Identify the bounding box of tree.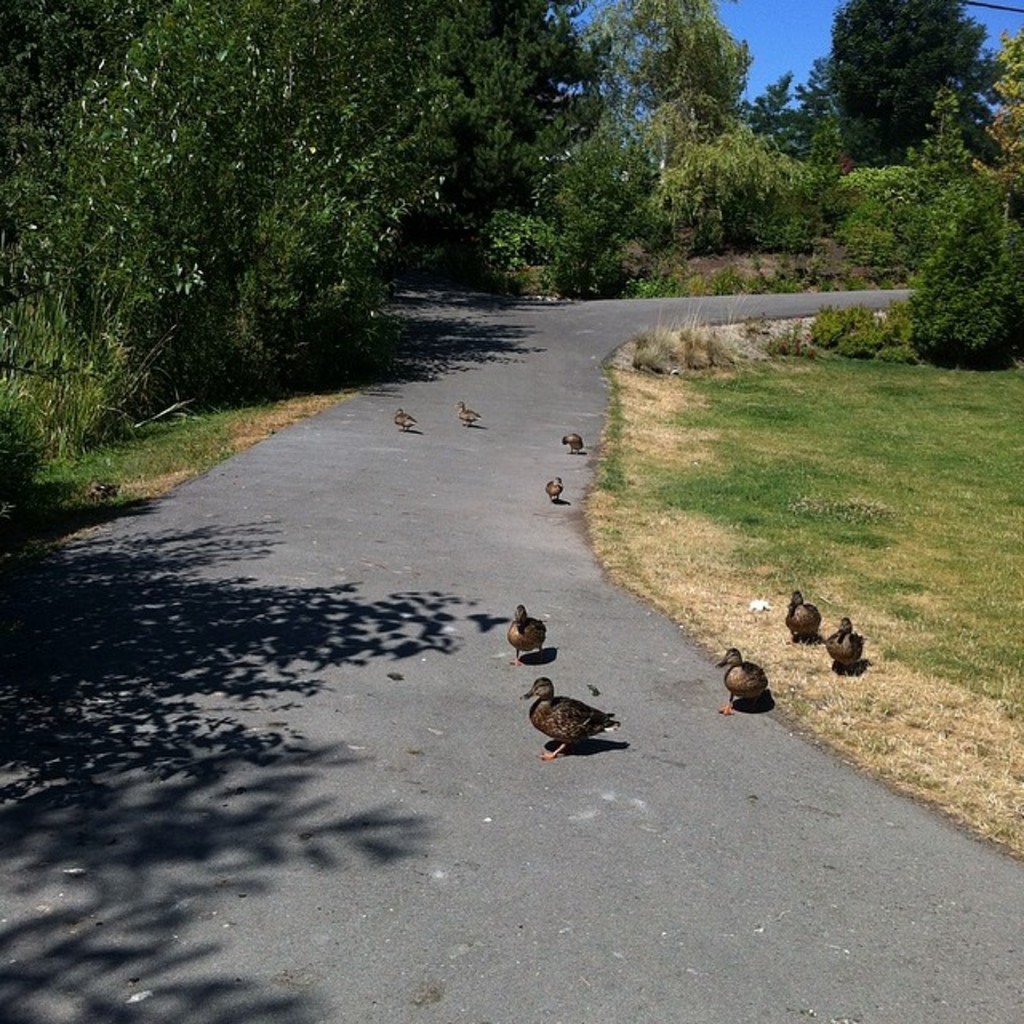
BBox(907, 189, 1022, 362).
